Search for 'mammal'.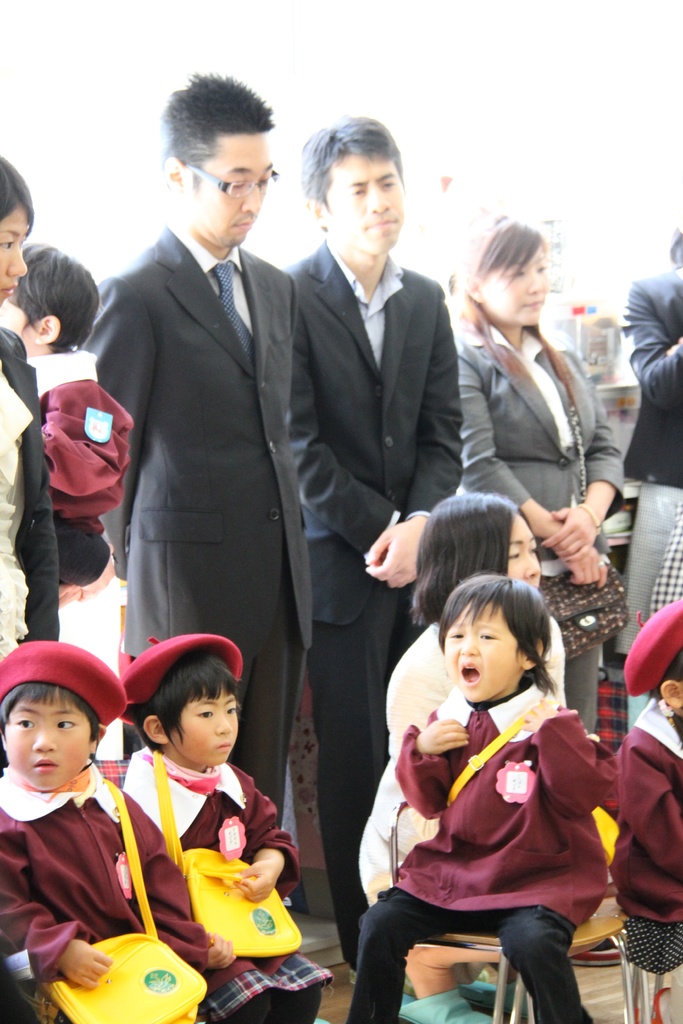
Found at [x1=93, y1=655, x2=309, y2=992].
